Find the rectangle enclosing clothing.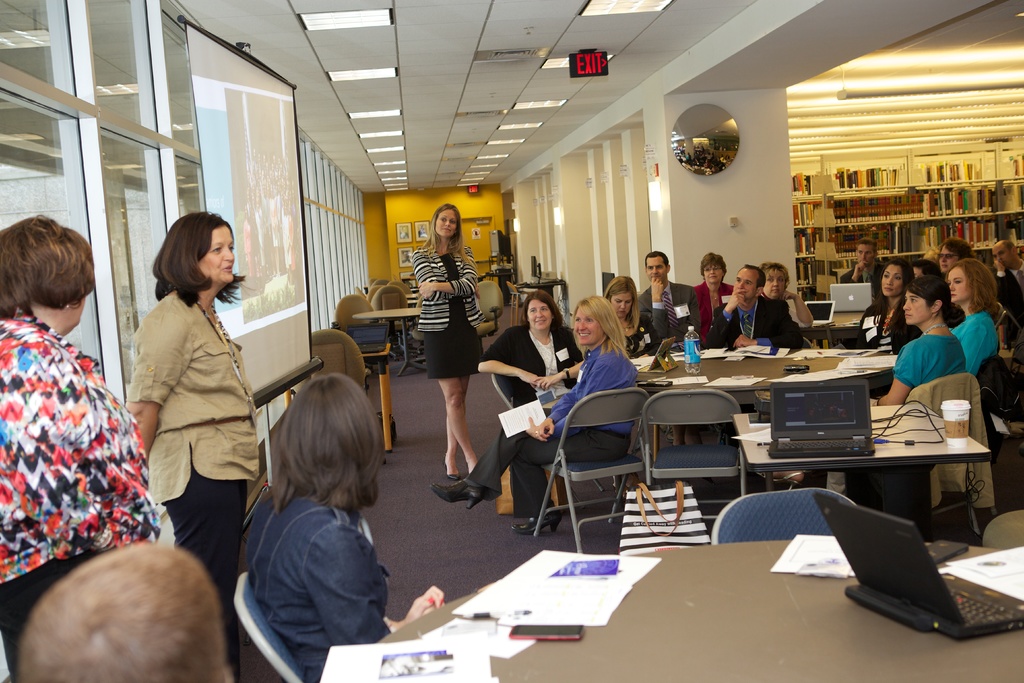
pyautogui.locateOnScreen(780, 289, 812, 331).
